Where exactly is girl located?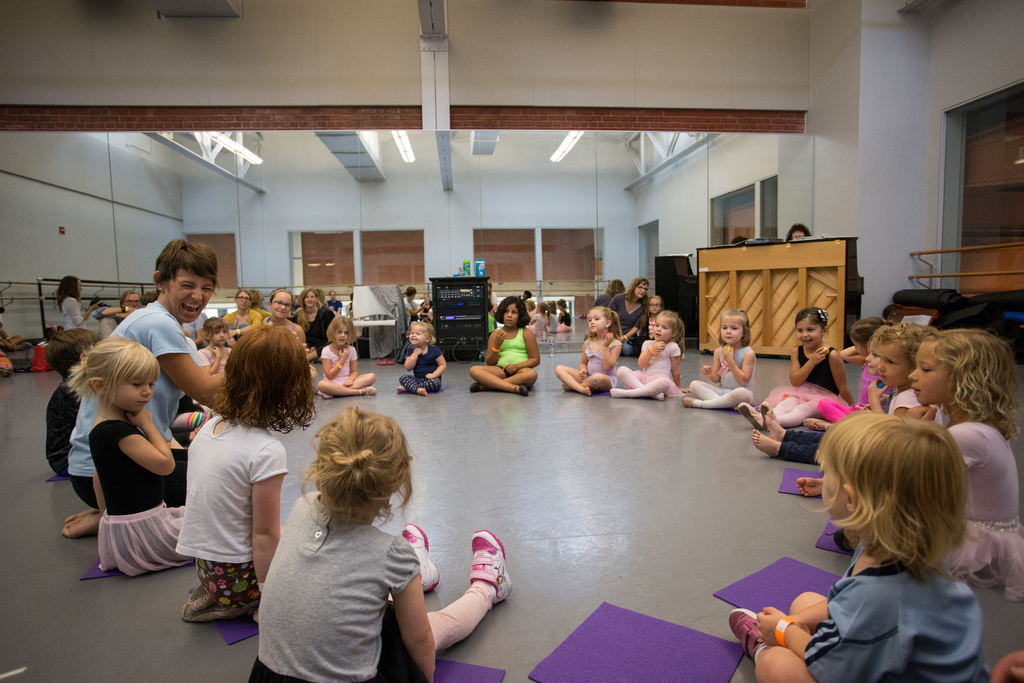
Its bounding box is 397 319 451 395.
